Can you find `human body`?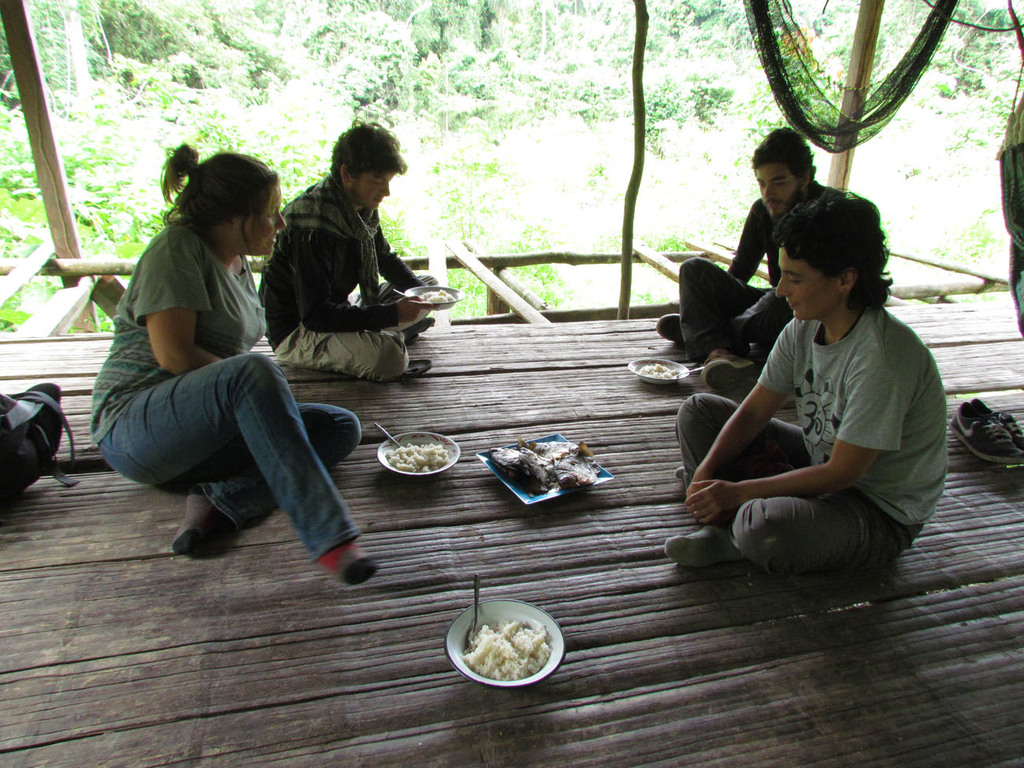
Yes, bounding box: 79:132:379:584.
